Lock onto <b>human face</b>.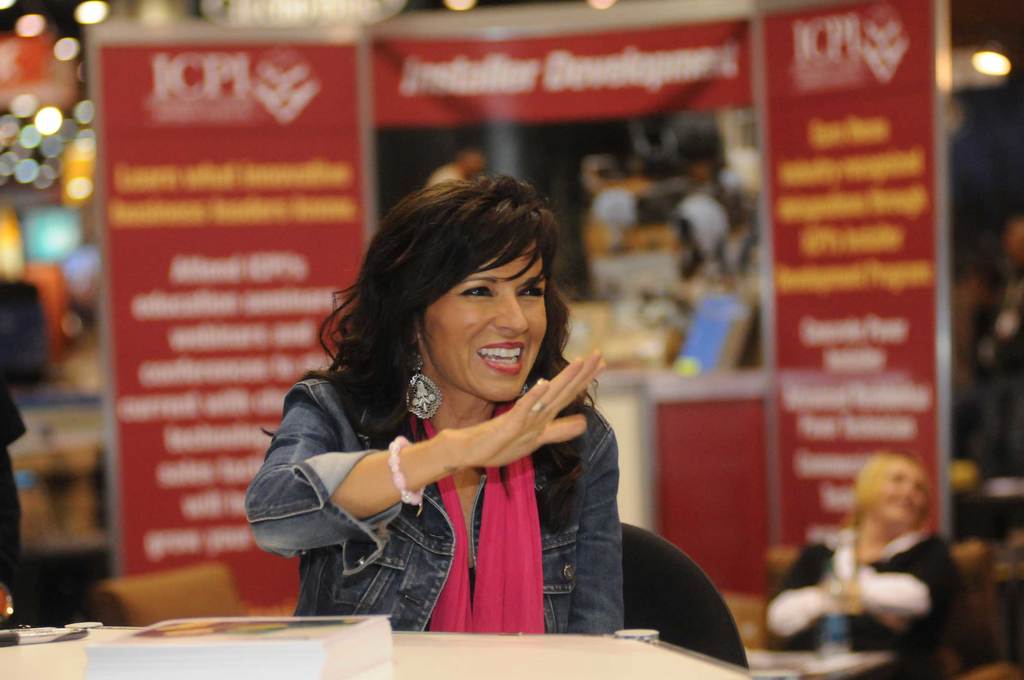
Locked: (870,457,929,524).
